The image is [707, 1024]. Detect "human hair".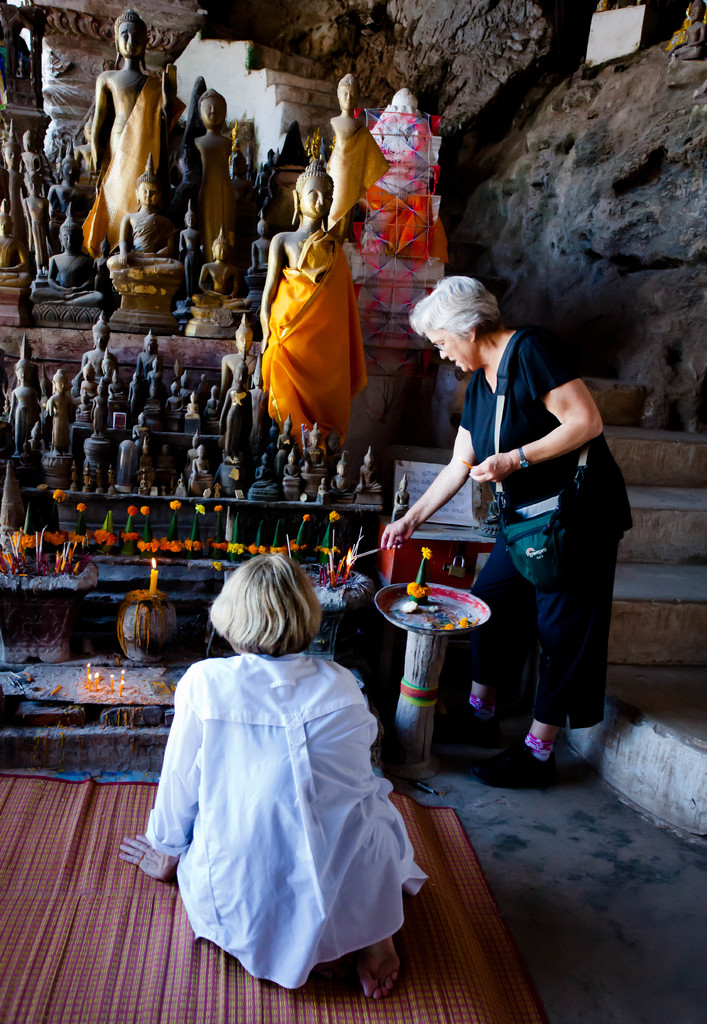
Detection: BBox(92, 323, 110, 333).
